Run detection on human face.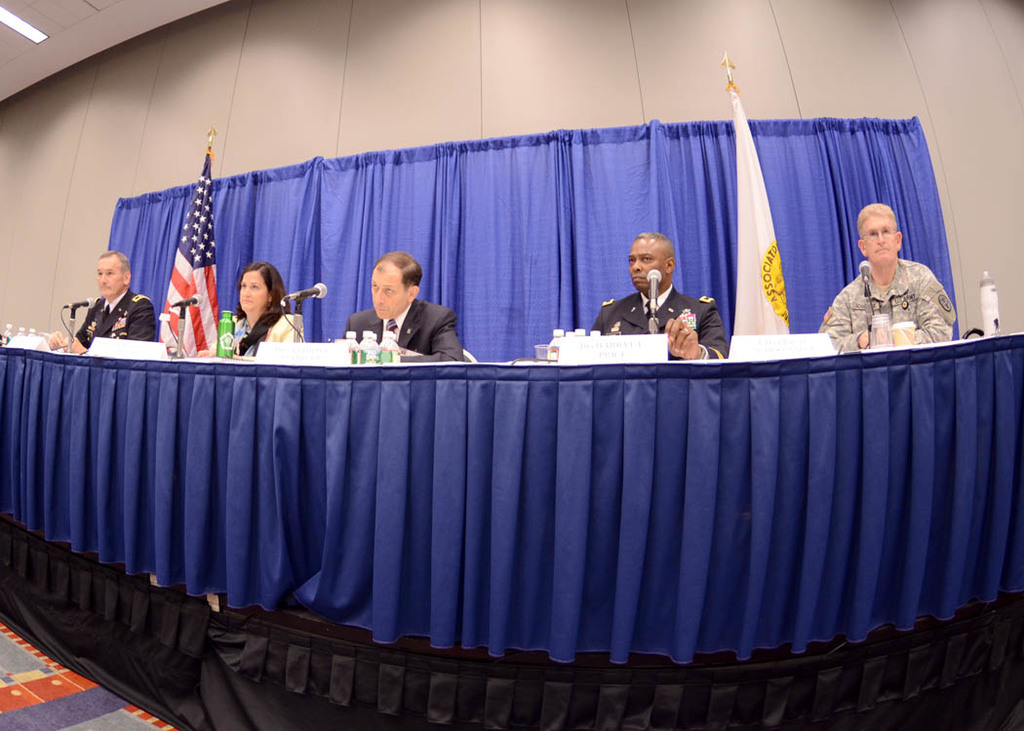
Result: x1=861, y1=211, x2=901, y2=264.
